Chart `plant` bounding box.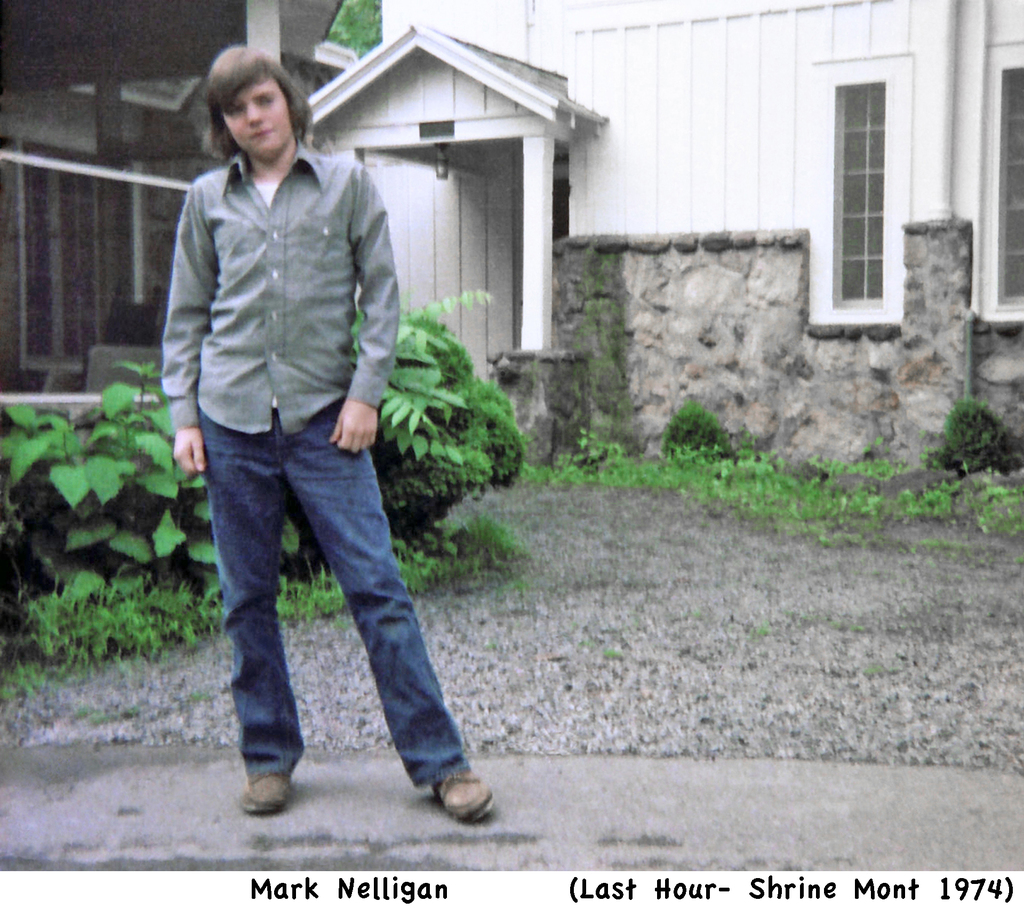
Charted: bbox=[667, 396, 756, 457].
